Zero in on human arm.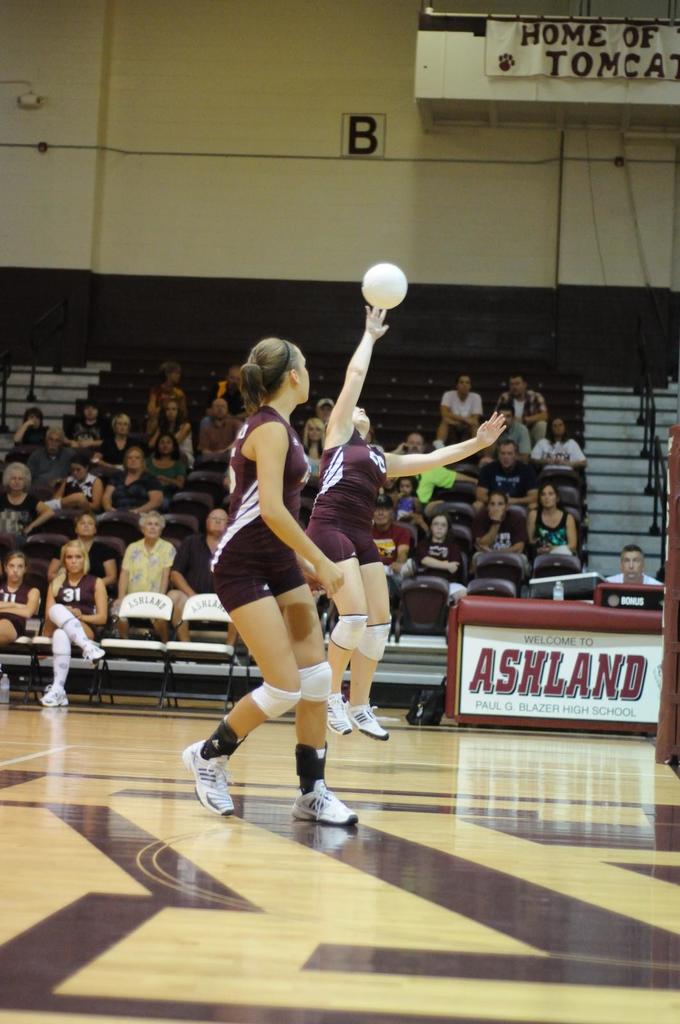
Zeroed in: left=102, top=469, right=118, bottom=513.
